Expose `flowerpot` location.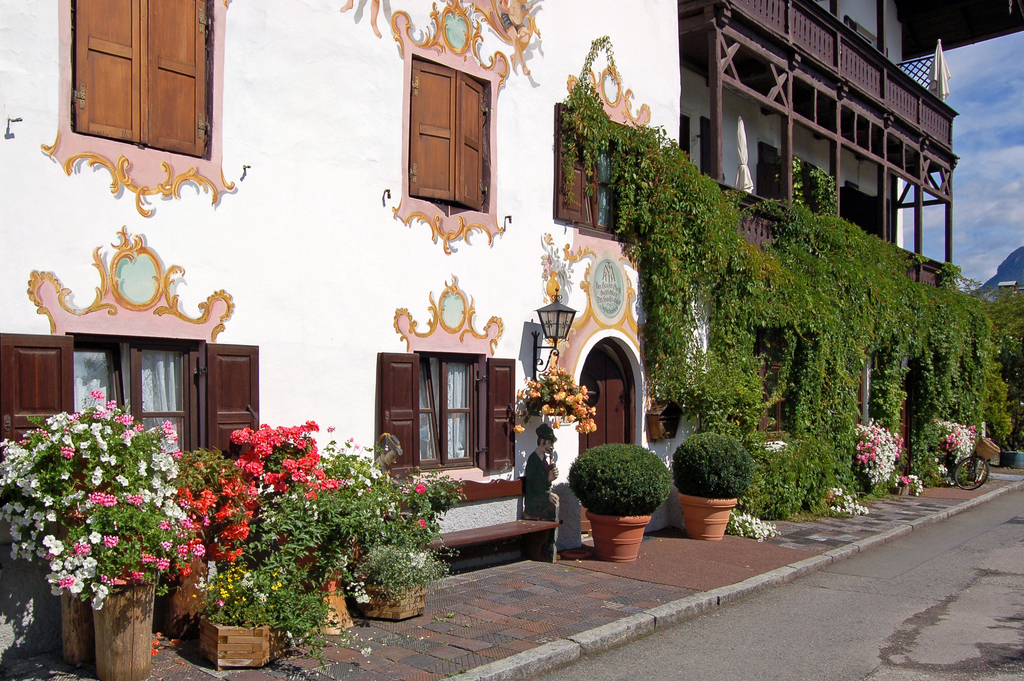
Exposed at left=191, top=611, right=271, bottom=670.
